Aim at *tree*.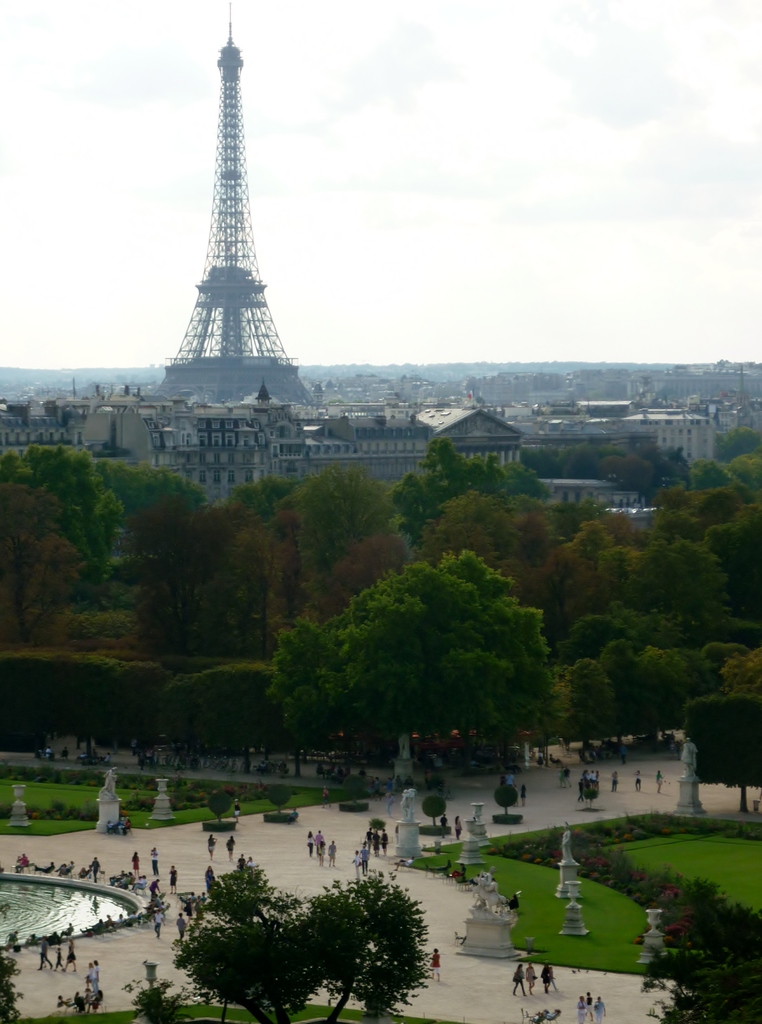
Aimed at 715,422,761,463.
